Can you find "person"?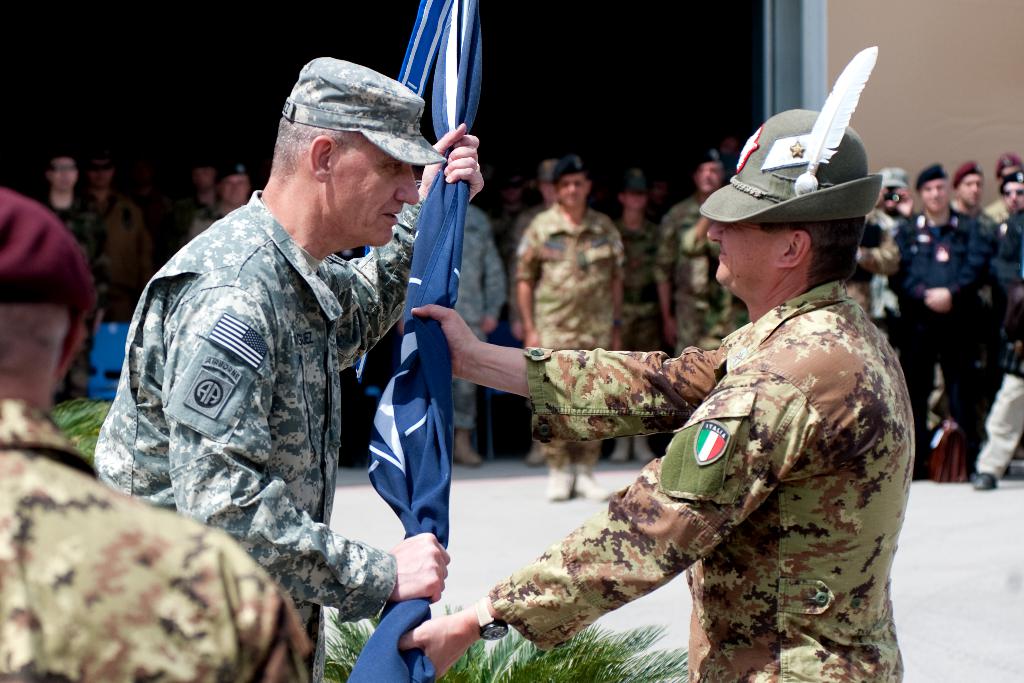
Yes, bounding box: {"left": 188, "top": 161, "right": 249, "bottom": 240}.
